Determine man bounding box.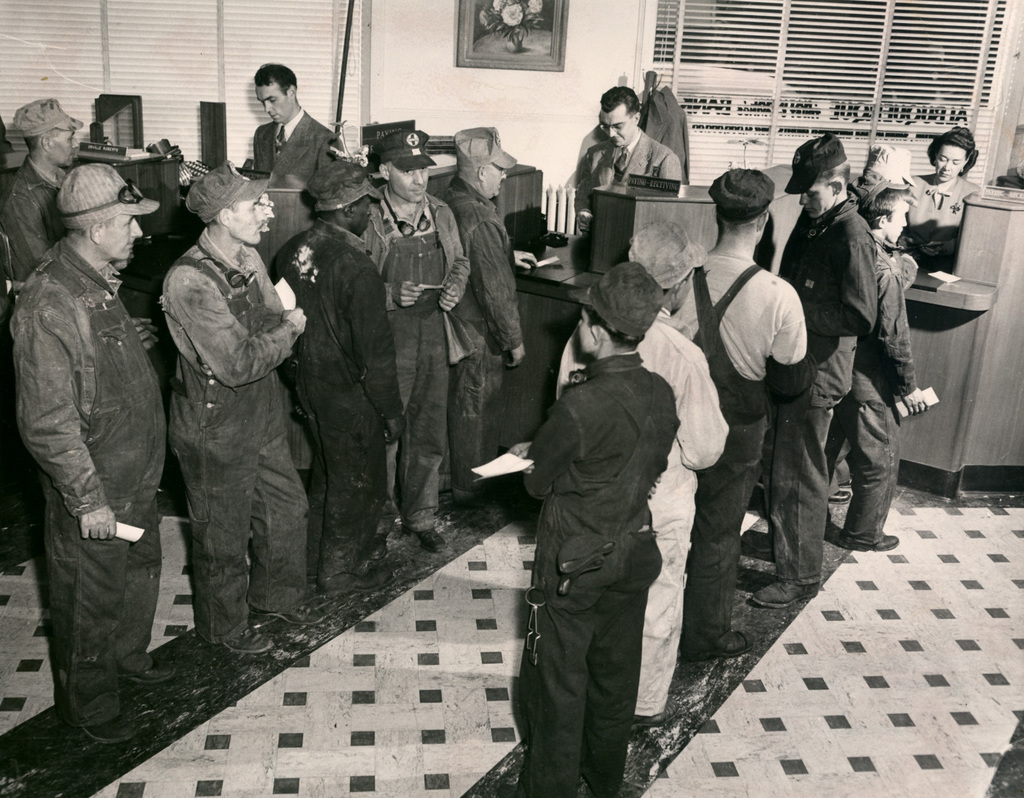
Determined: [x1=573, y1=87, x2=684, y2=233].
